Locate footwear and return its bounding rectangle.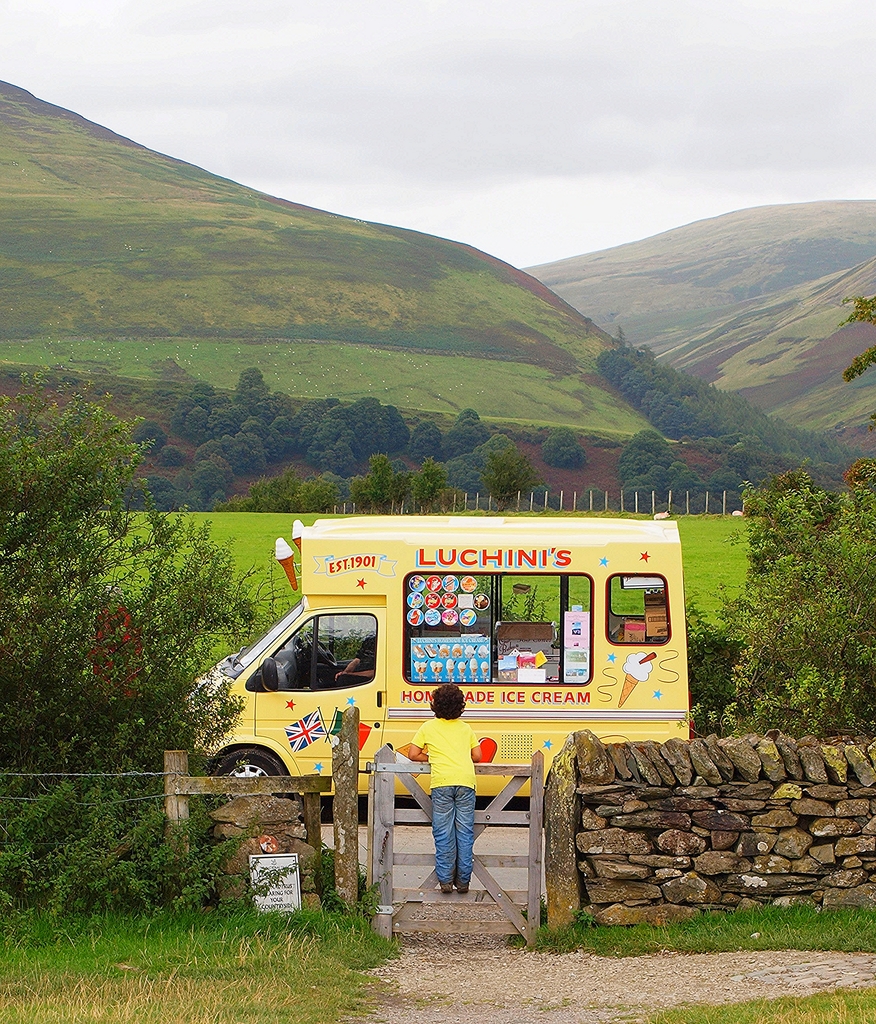
(left=438, top=877, right=456, bottom=897).
